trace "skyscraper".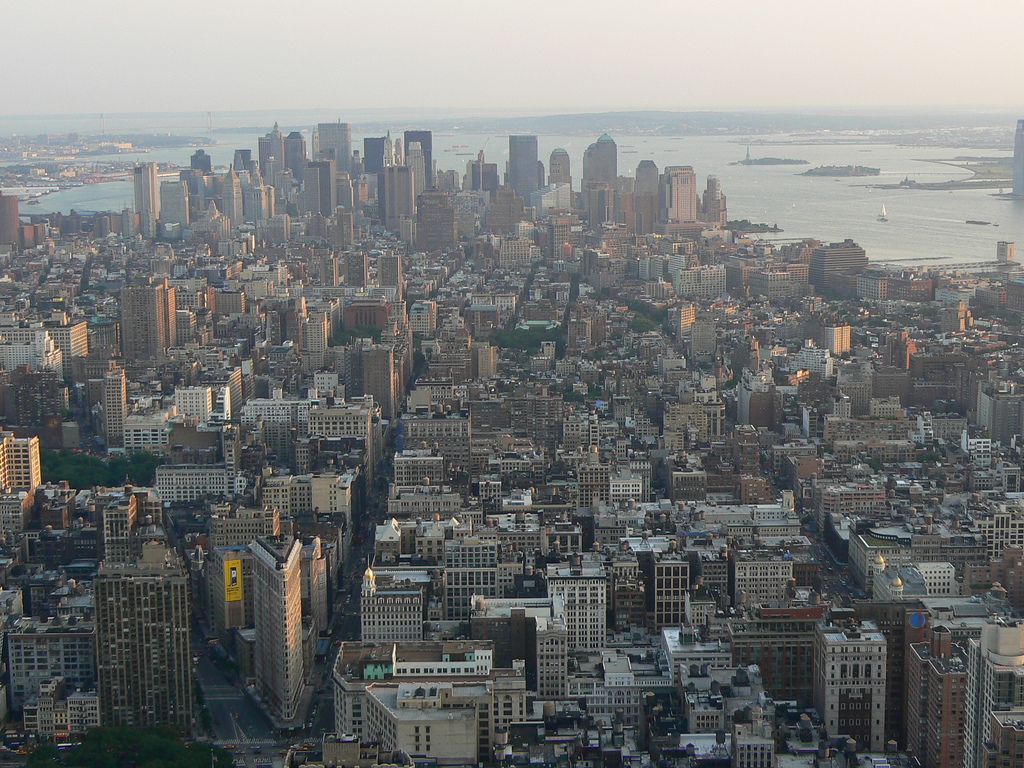
Traced to {"x1": 591, "y1": 131, "x2": 619, "y2": 205}.
